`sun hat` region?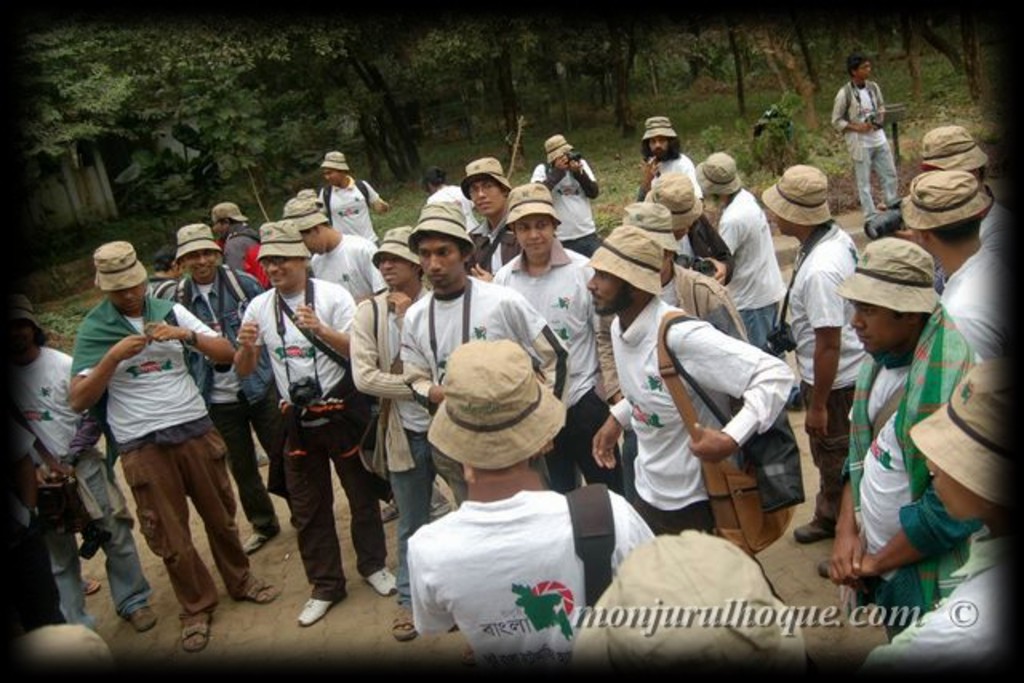
[203, 194, 250, 232]
